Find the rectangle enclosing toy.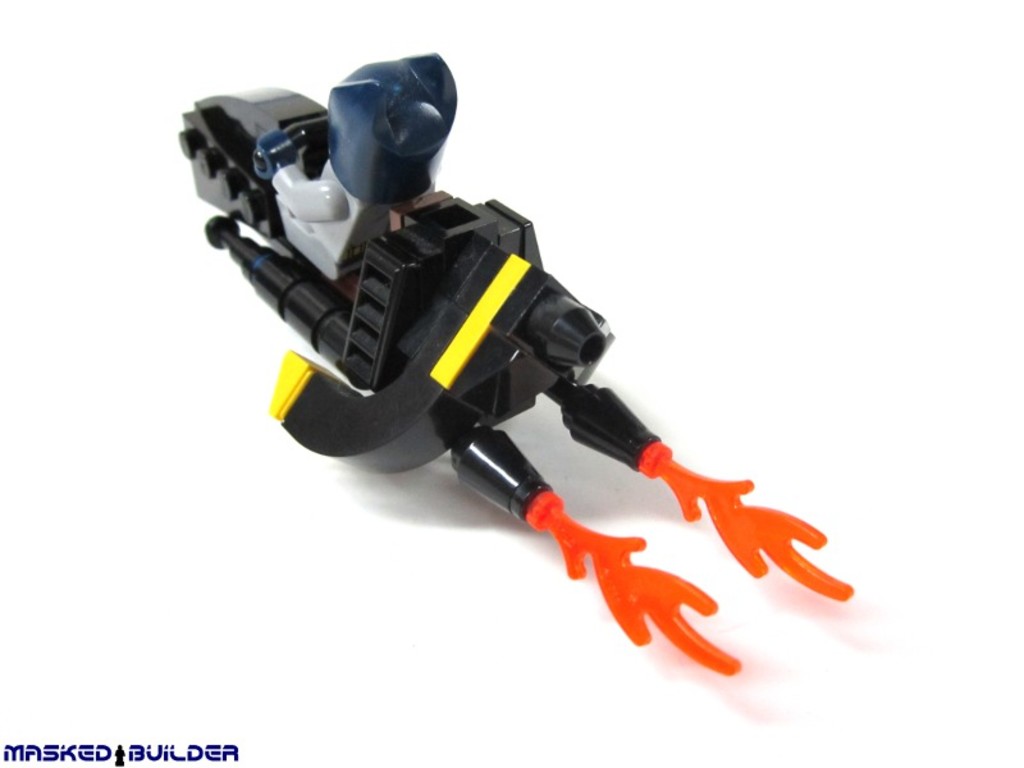
159, 32, 838, 671.
